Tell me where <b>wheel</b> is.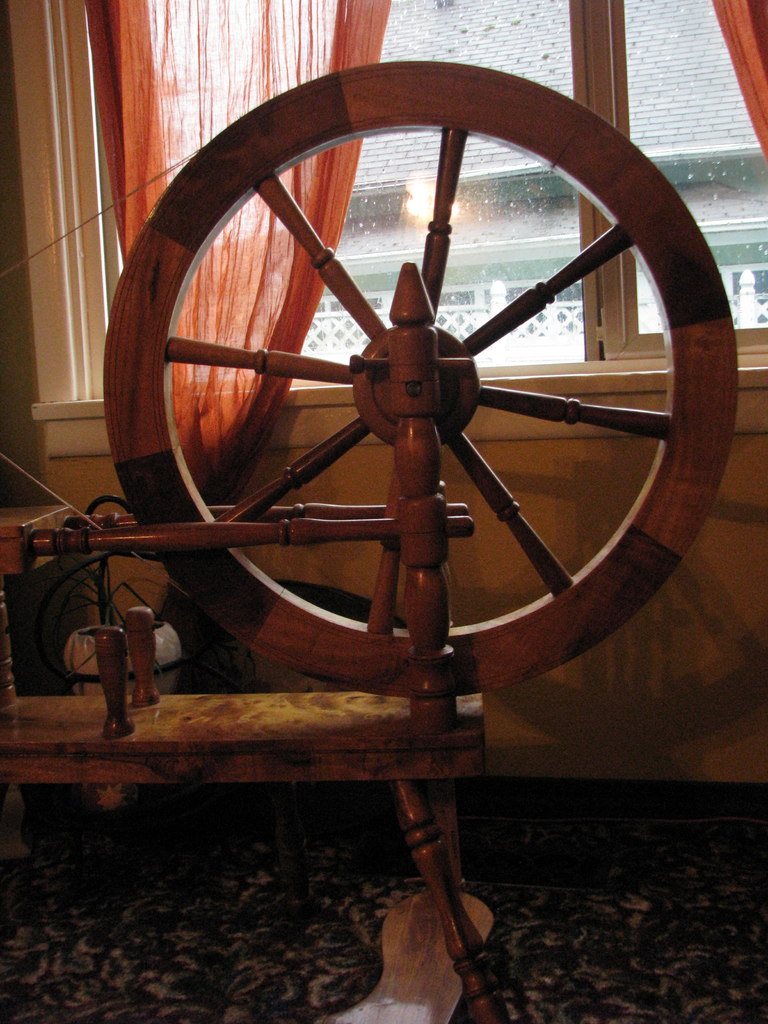
<b>wheel</b> is at BBox(106, 63, 730, 679).
